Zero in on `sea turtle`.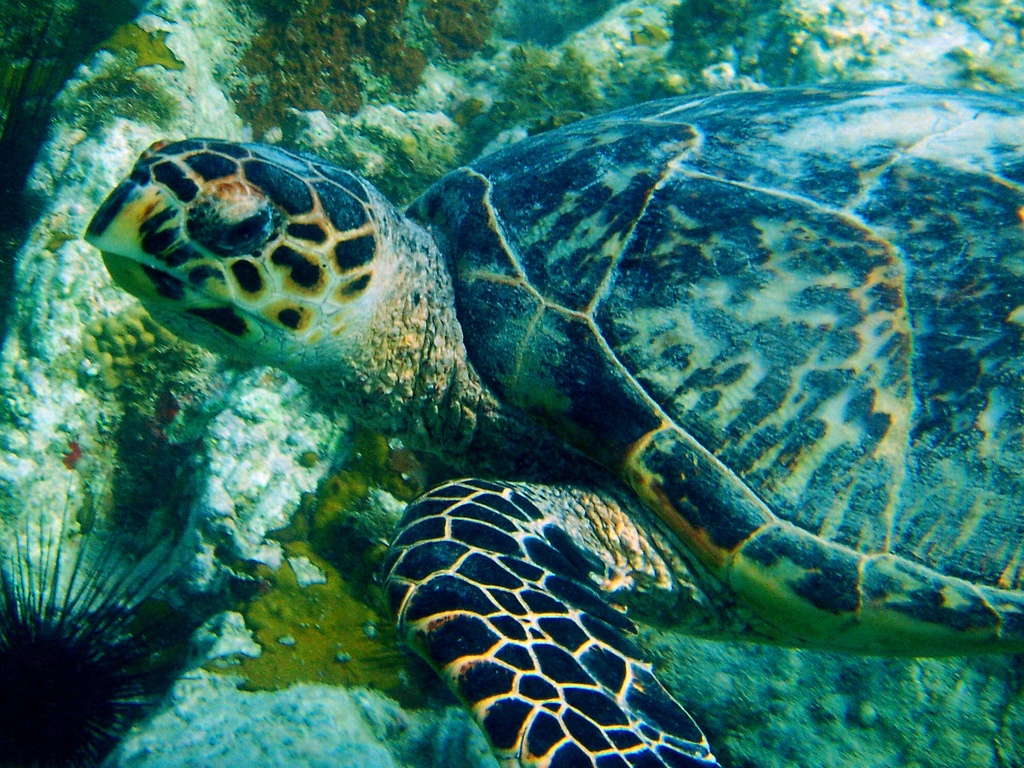
Zeroed in: BBox(79, 76, 1023, 767).
